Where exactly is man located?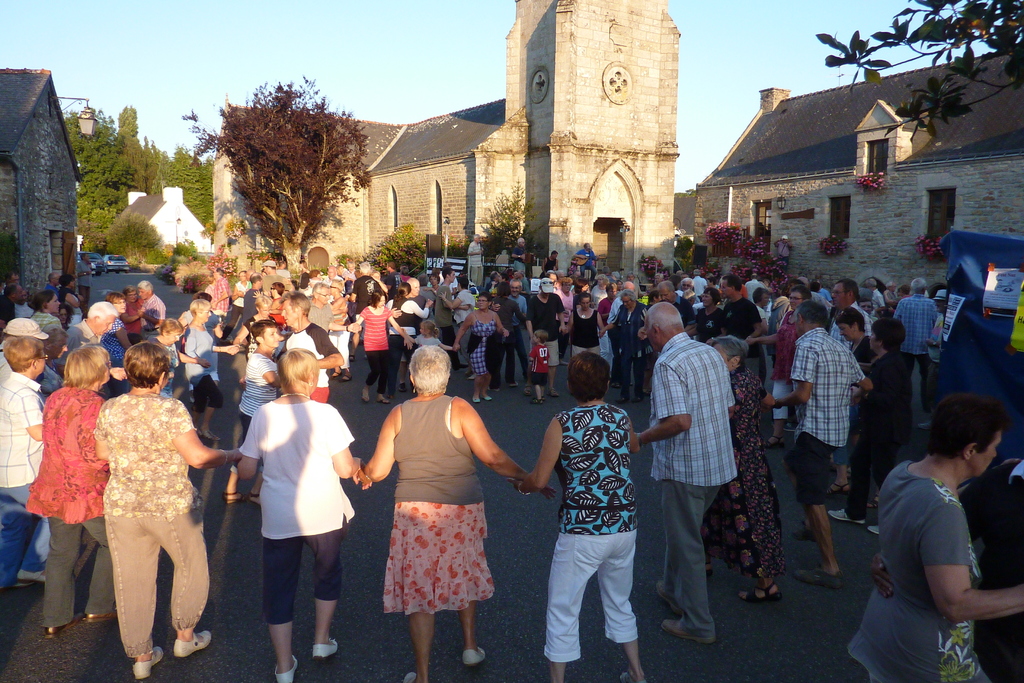
Its bounding box is [left=637, top=302, right=733, bottom=650].
